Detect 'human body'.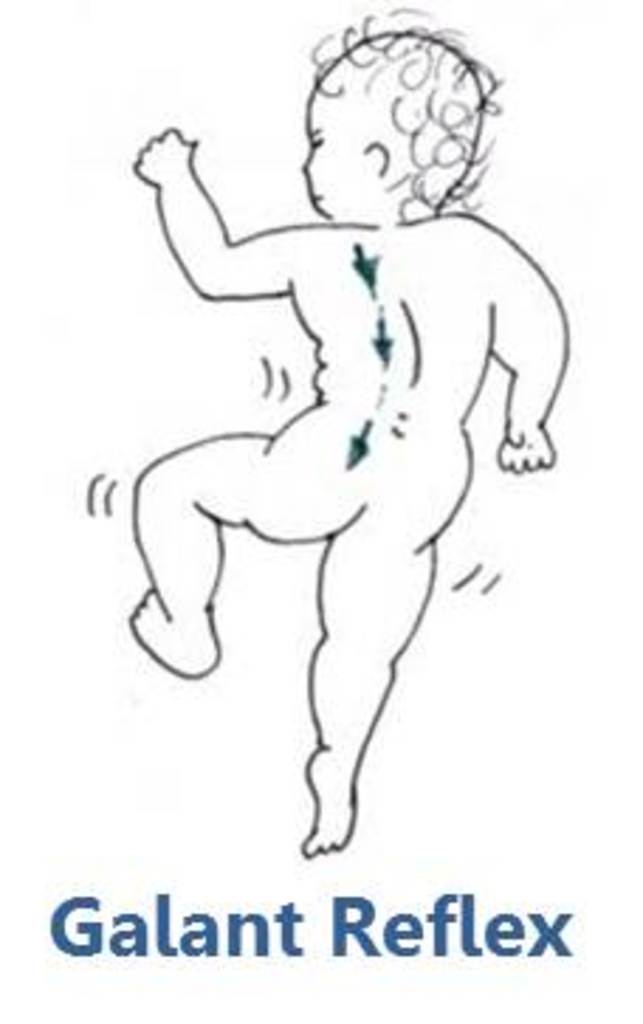
Detected at {"left": 102, "top": 76, "right": 553, "bottom": 858}.
